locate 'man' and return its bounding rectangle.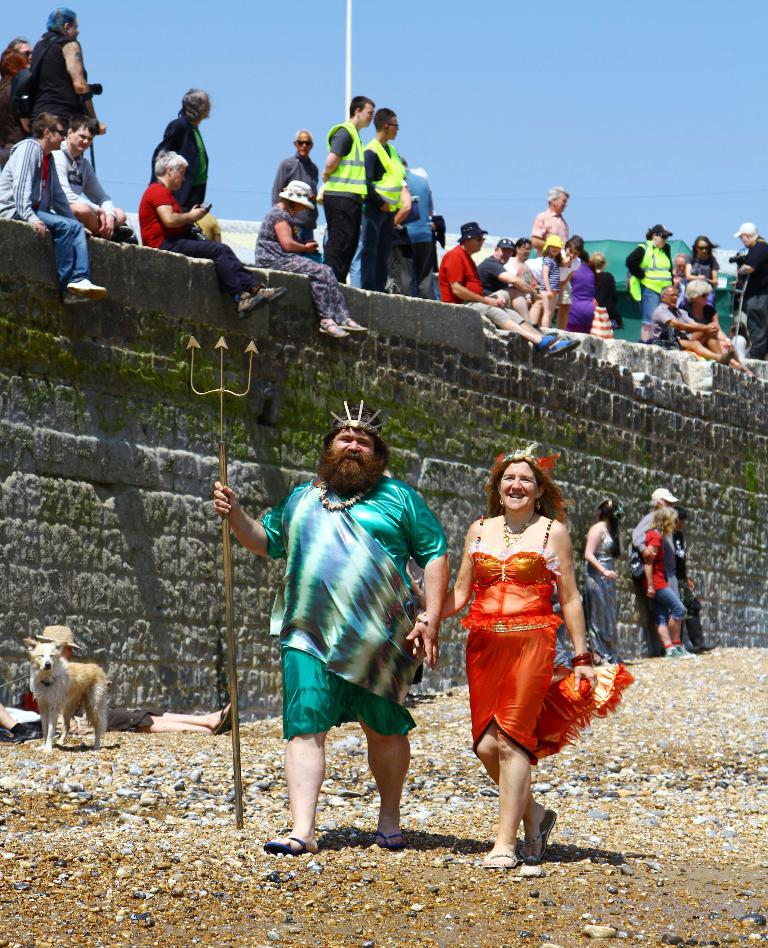
box(151, 87, 212, 209).
